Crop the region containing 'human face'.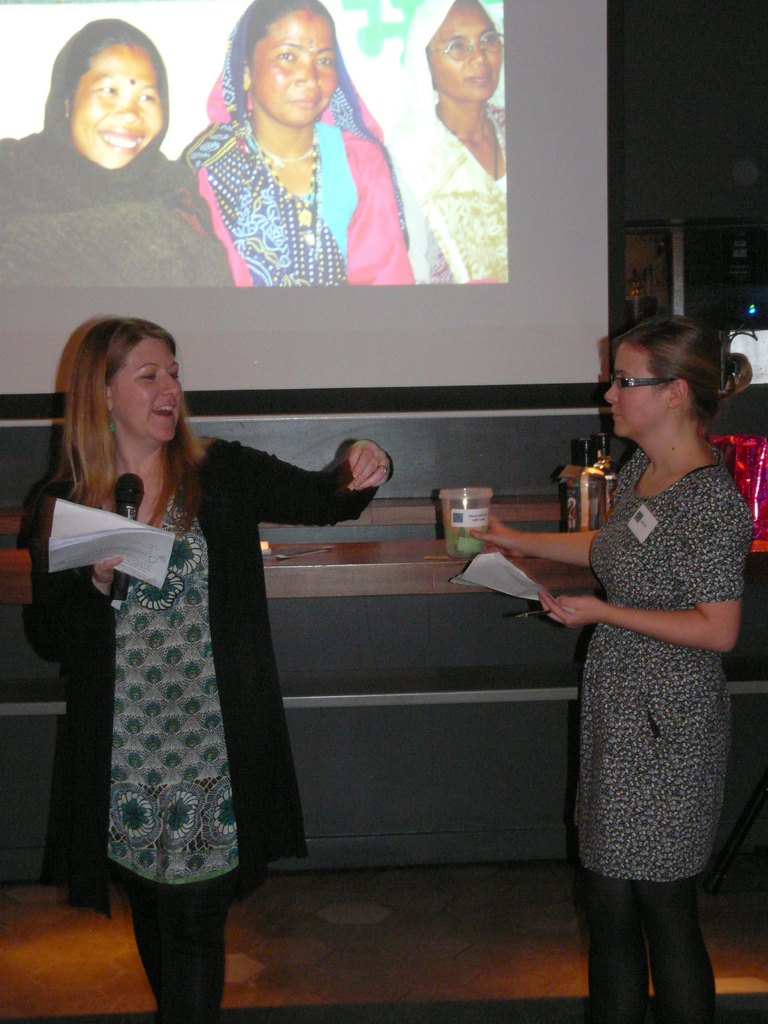
Crop region: [604,340,667,435].
